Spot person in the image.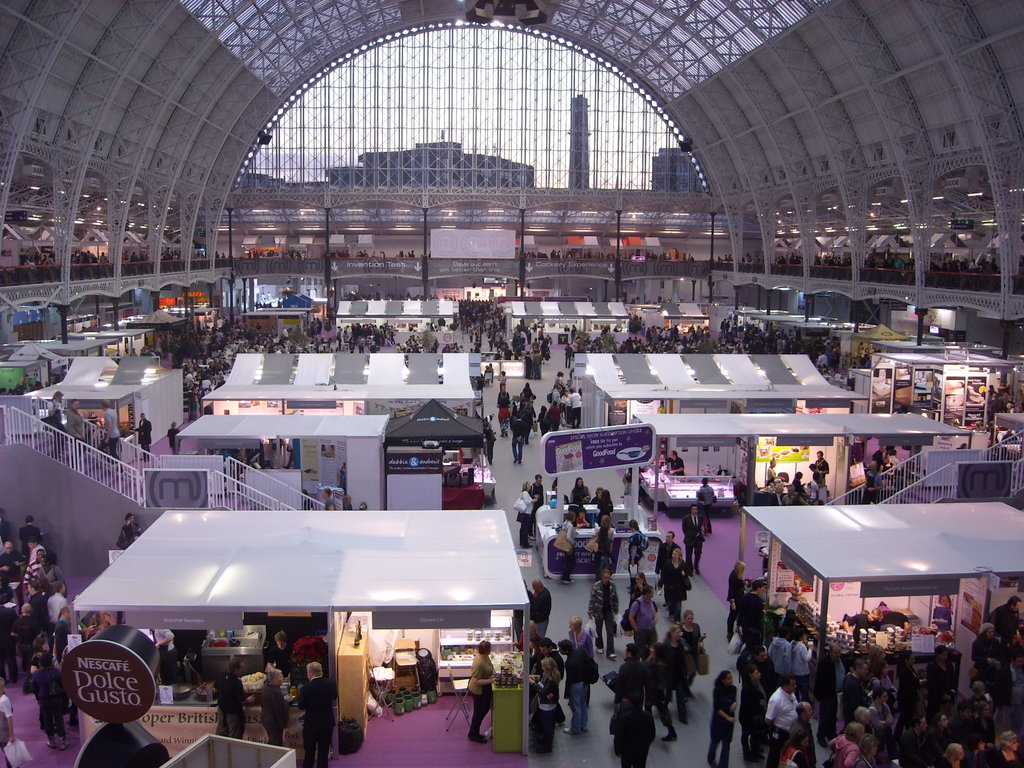
person found at 510/621/536/657.
